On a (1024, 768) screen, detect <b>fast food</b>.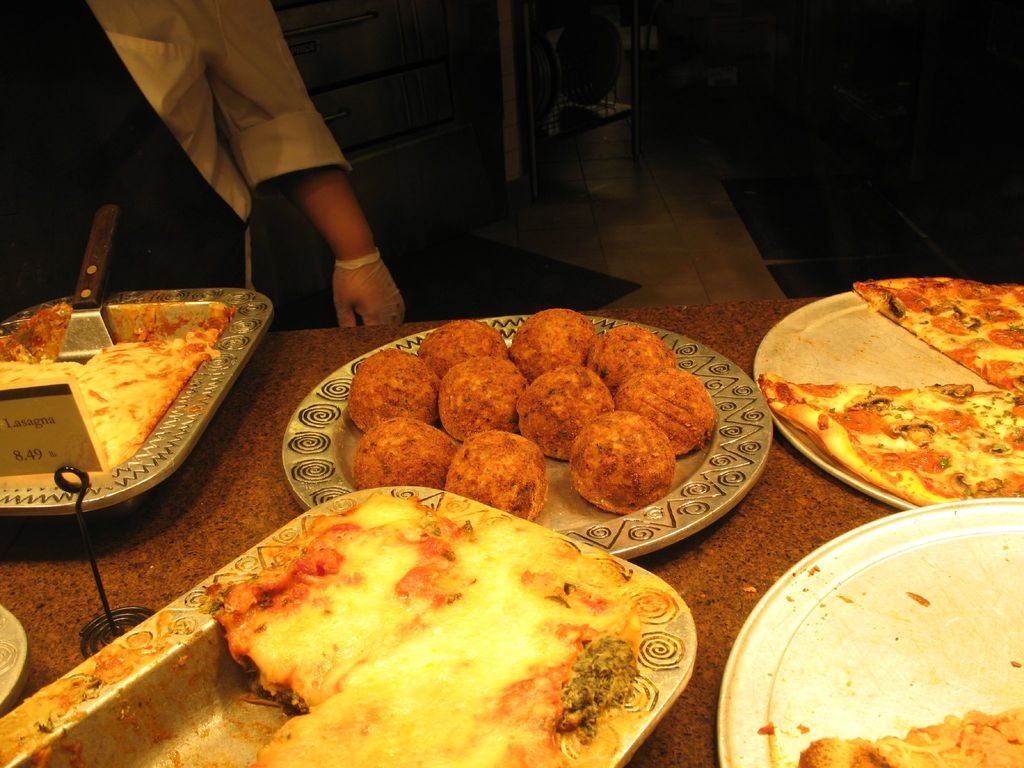
region(590, 314, 674, 395).
